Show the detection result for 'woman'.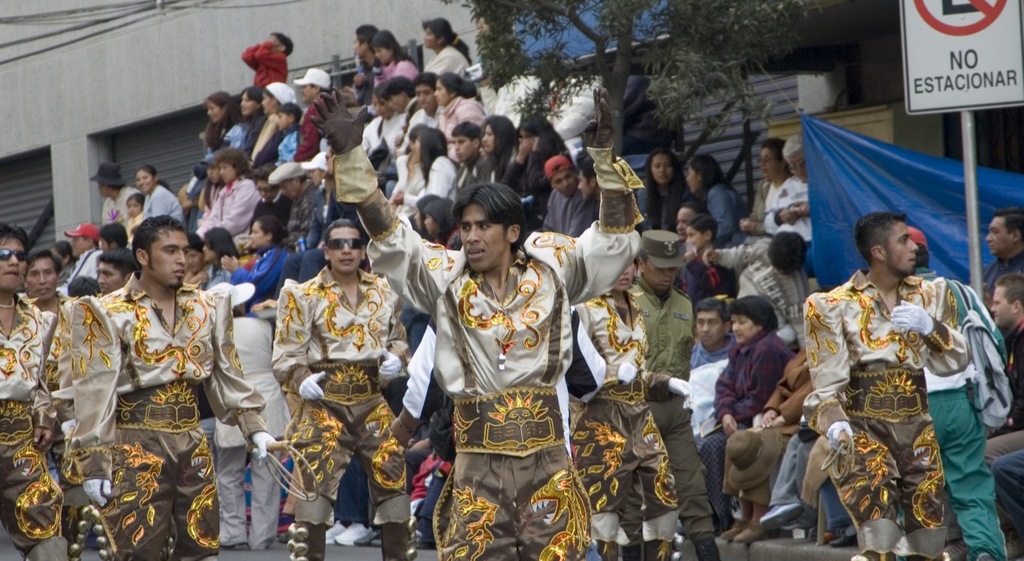
{"x1": 238, "y1": 85, "x2": 269, "y2": 156}.
